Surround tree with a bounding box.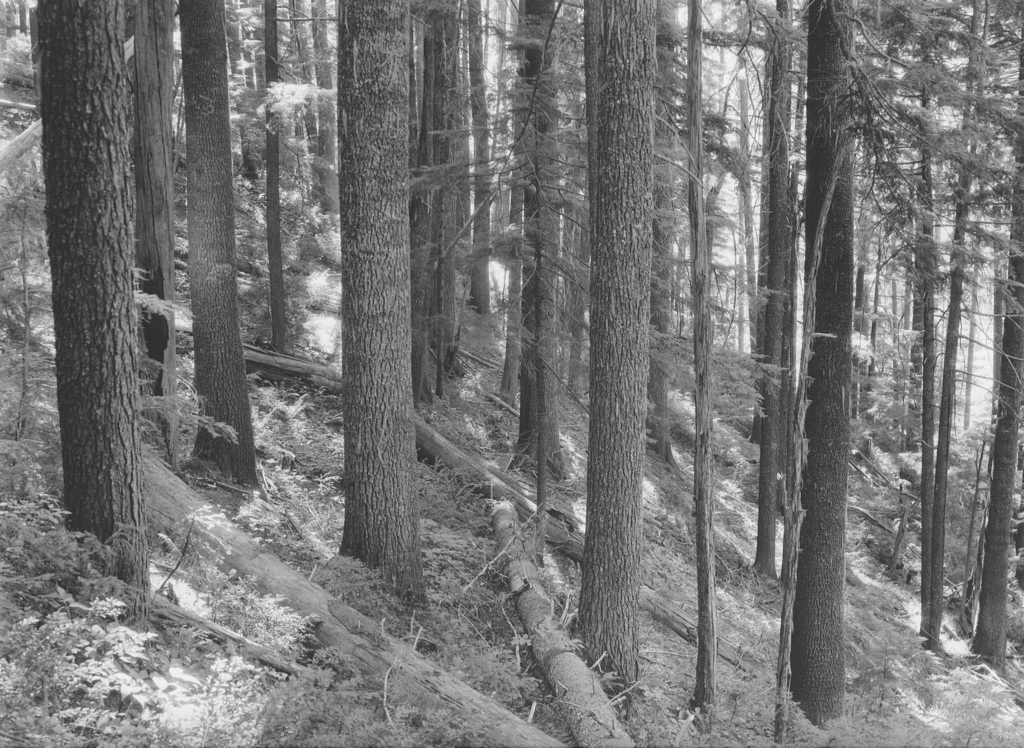
box=[340, 0, 423, 612].
